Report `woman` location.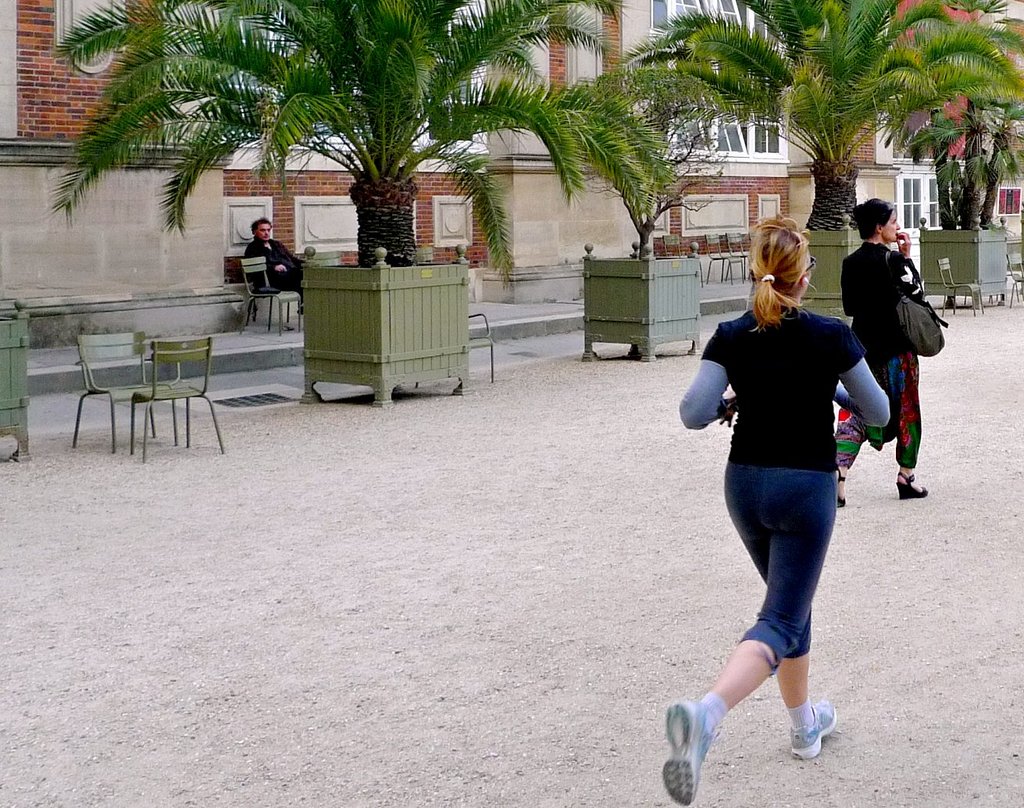
Report: select_region(826, 198, 929, 504).
